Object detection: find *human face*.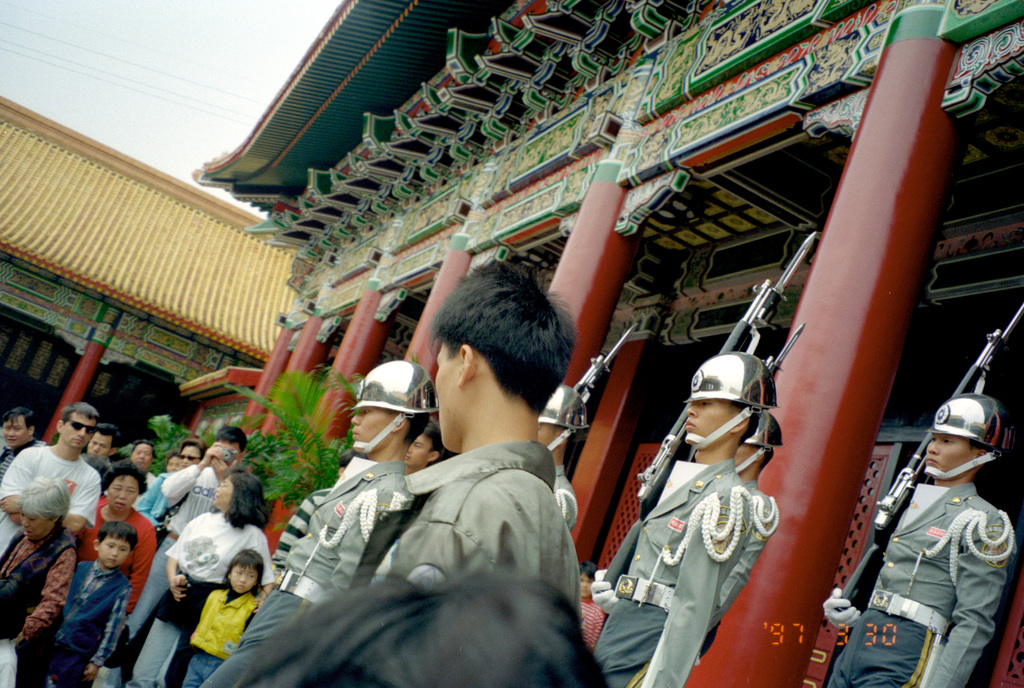
215/443/240/464.
